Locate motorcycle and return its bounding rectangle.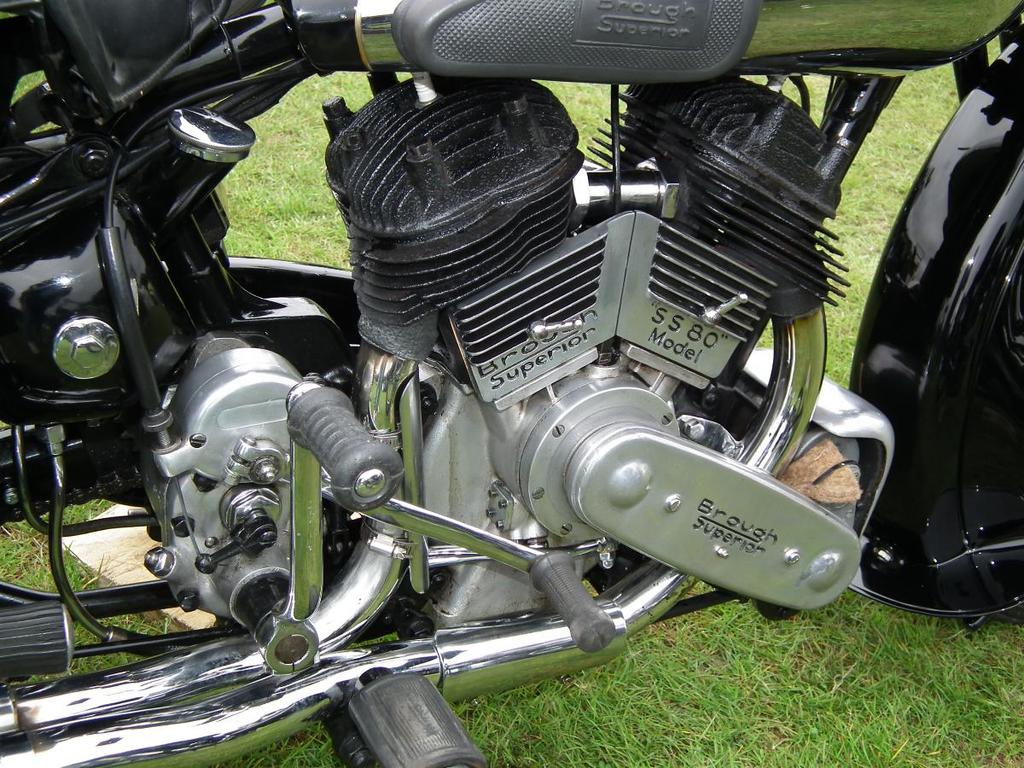
bbox=[32, 5, 934, 767].
